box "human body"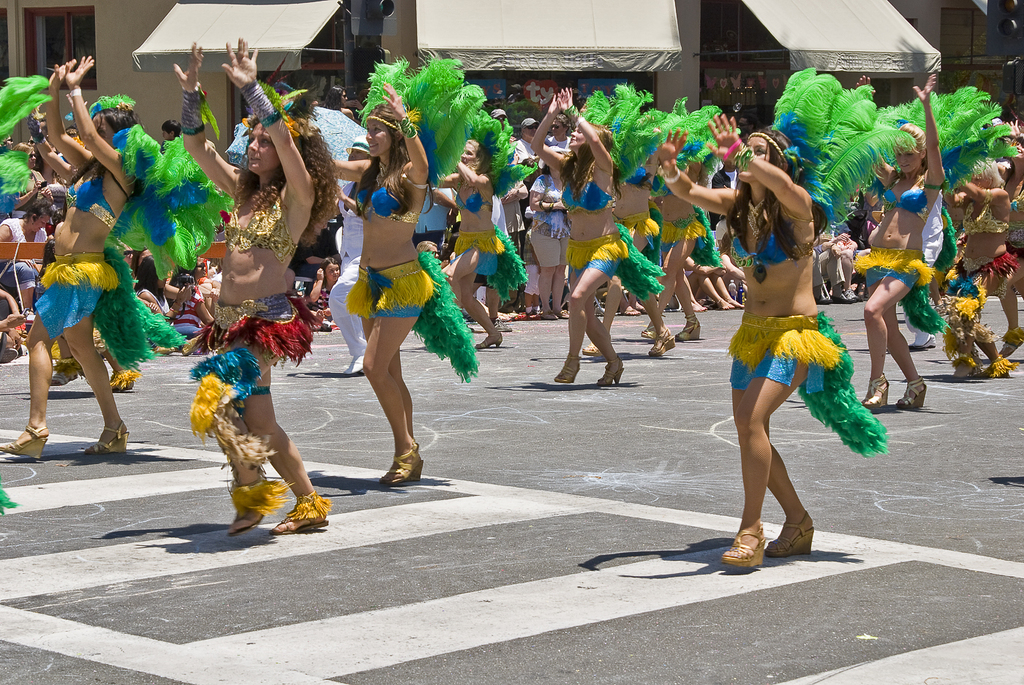
Rect(0, 58, 138, 469)
